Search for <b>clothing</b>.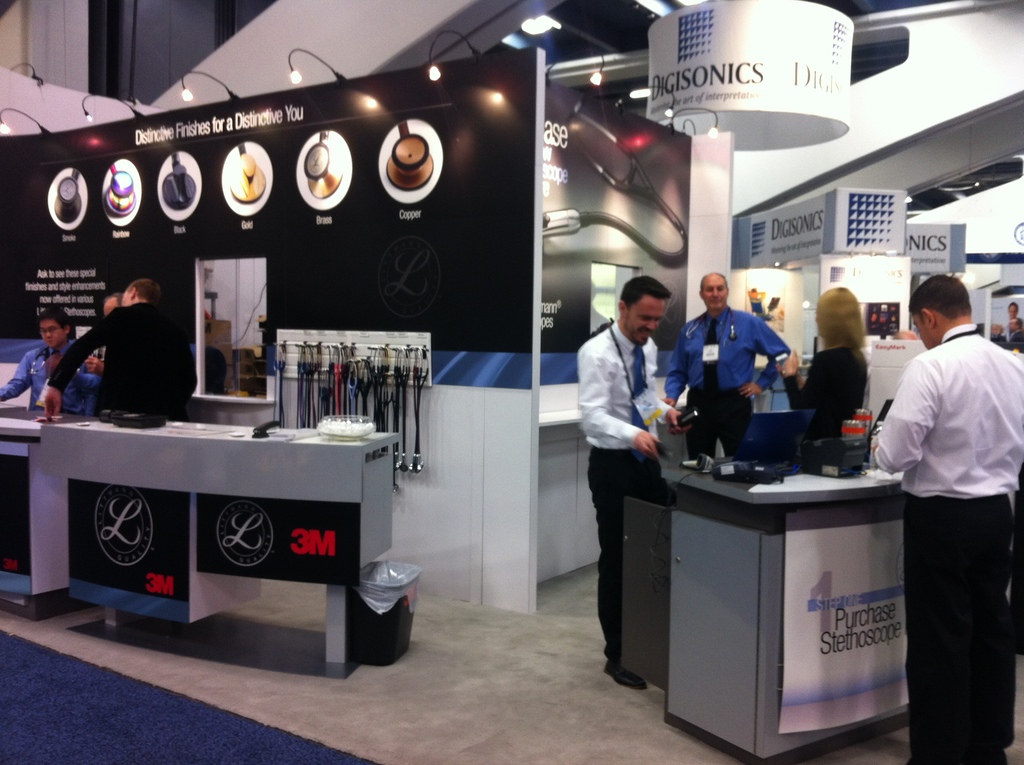
Found at bbox(47, 277, 178, 426).
